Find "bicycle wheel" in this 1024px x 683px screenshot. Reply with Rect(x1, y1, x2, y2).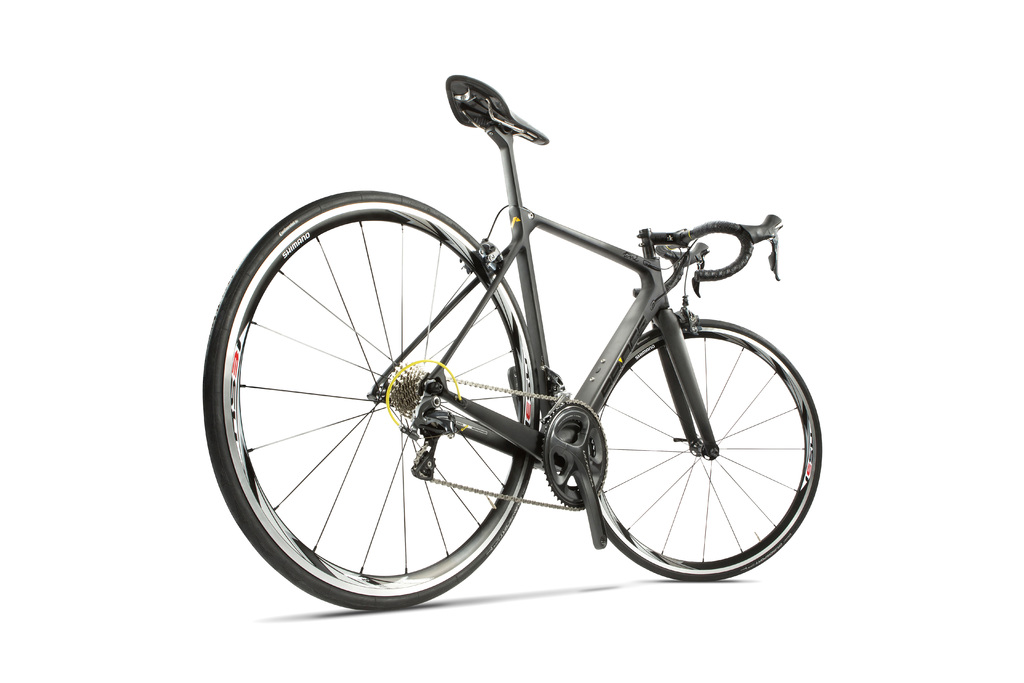
Rect(202, 192, 539, 609).
